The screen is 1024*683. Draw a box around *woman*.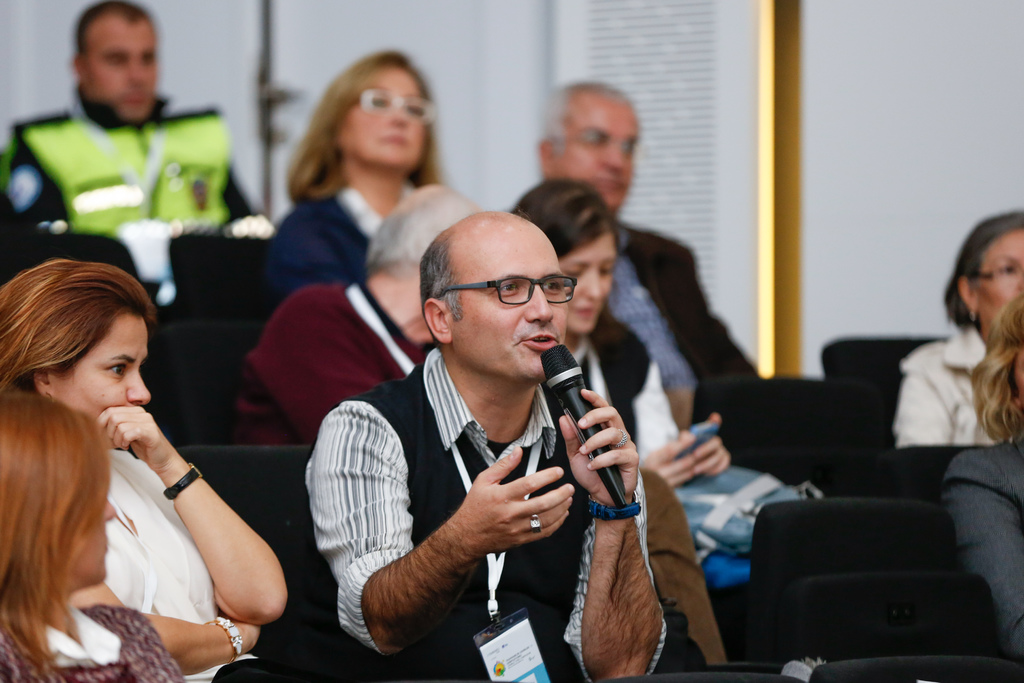
(273,53,452,327).
